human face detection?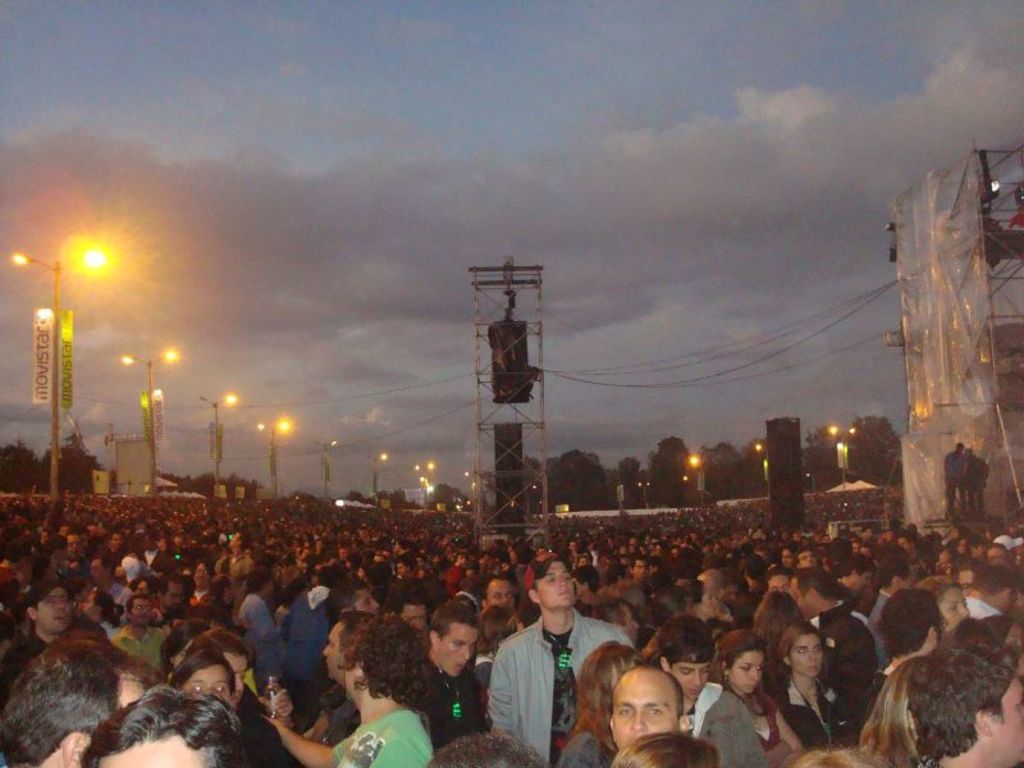
(788,577,810,618)
